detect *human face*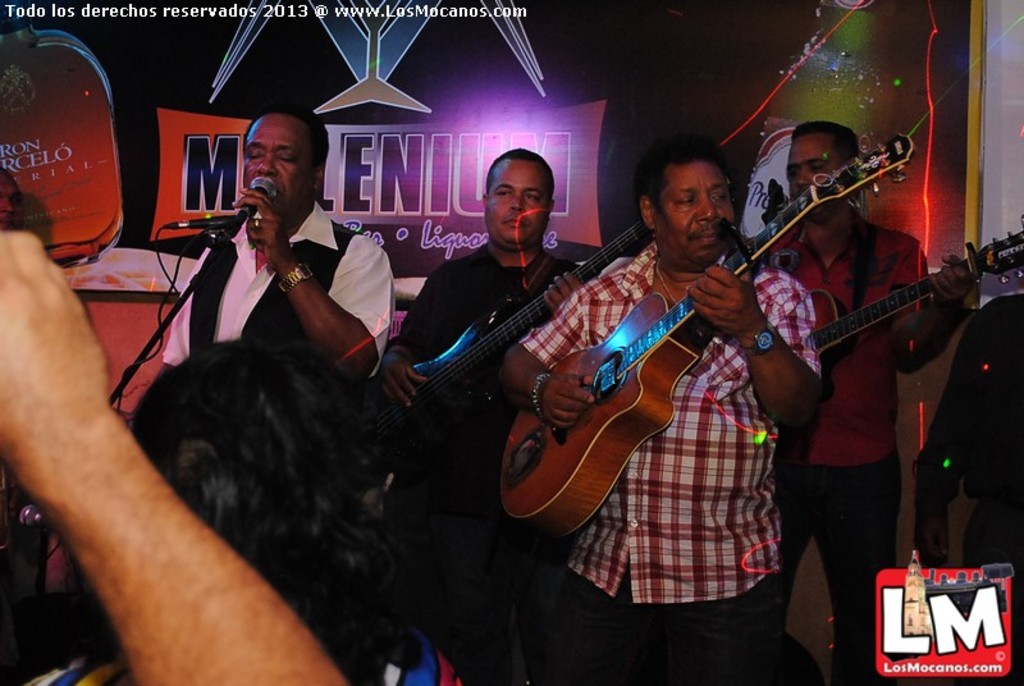
485, 160, 548, 246
